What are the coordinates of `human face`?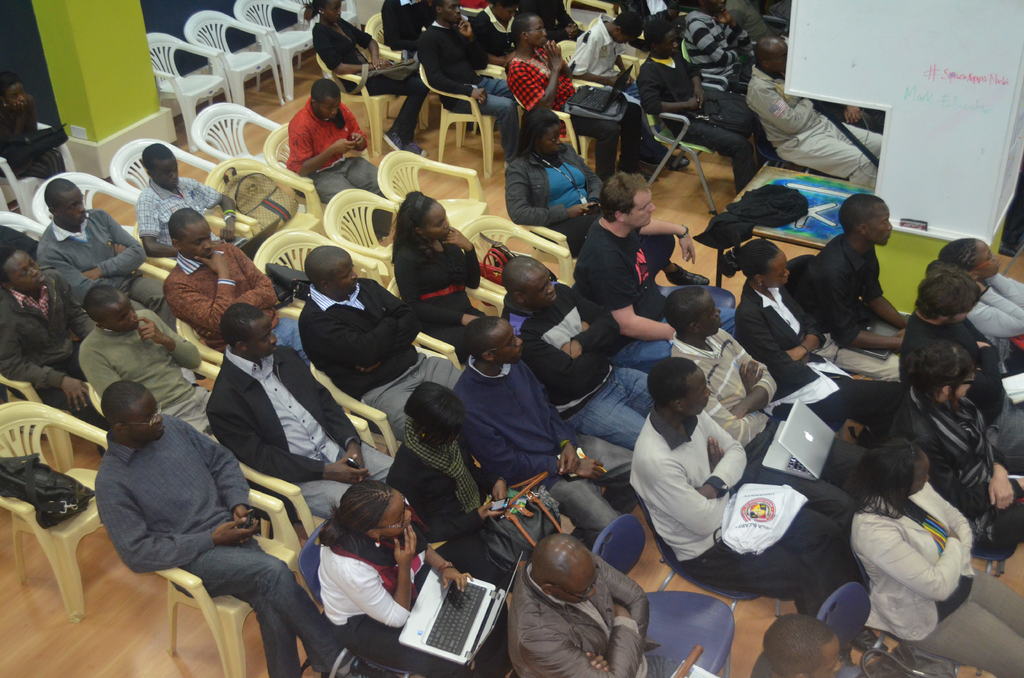
bbox=(332, 254, 358, 289).
